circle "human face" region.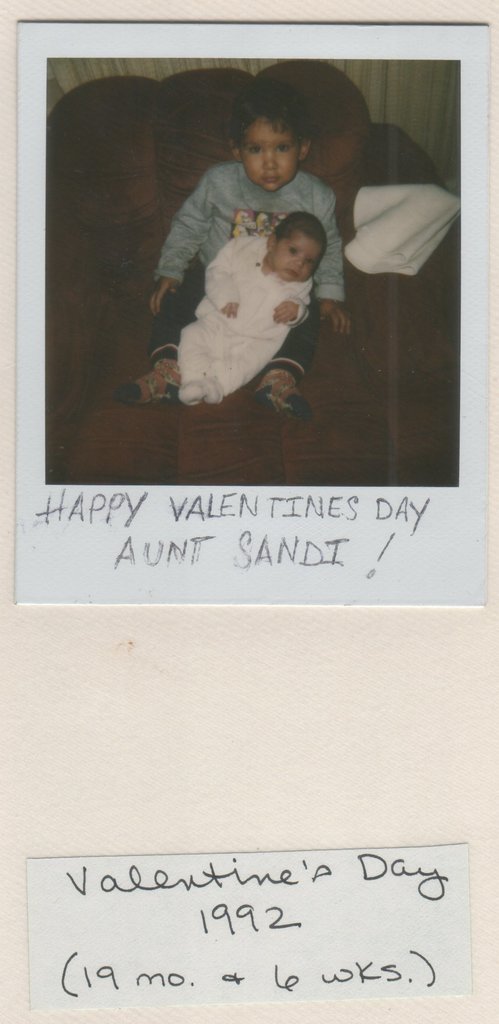
Region: (273,227,324,285).
